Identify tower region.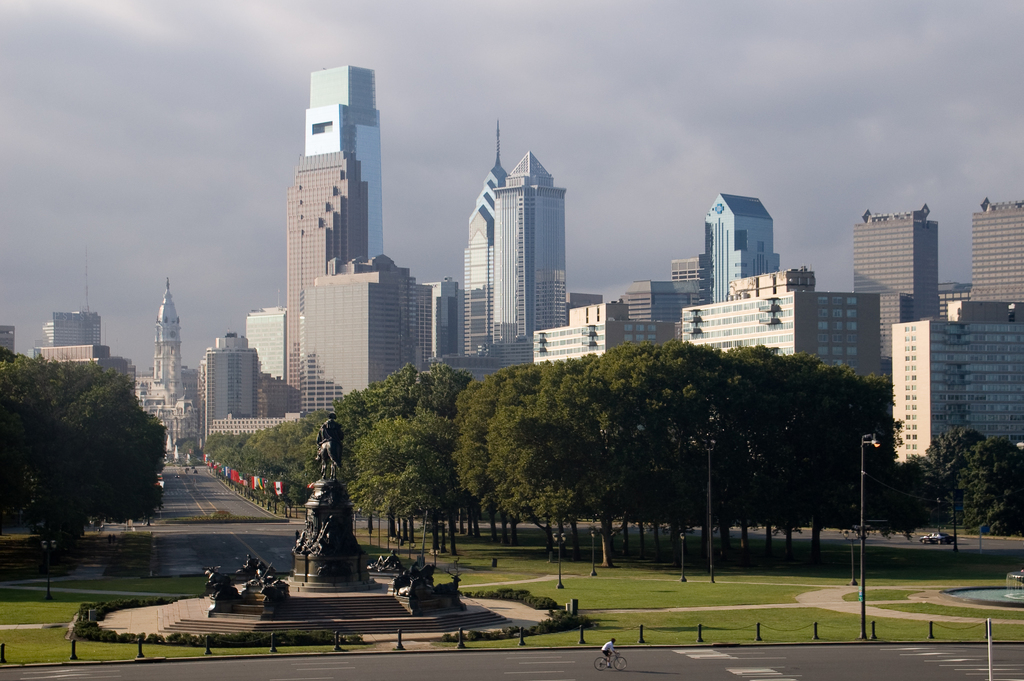
Region: (left=703, top=191, right=782, bottom=305).
